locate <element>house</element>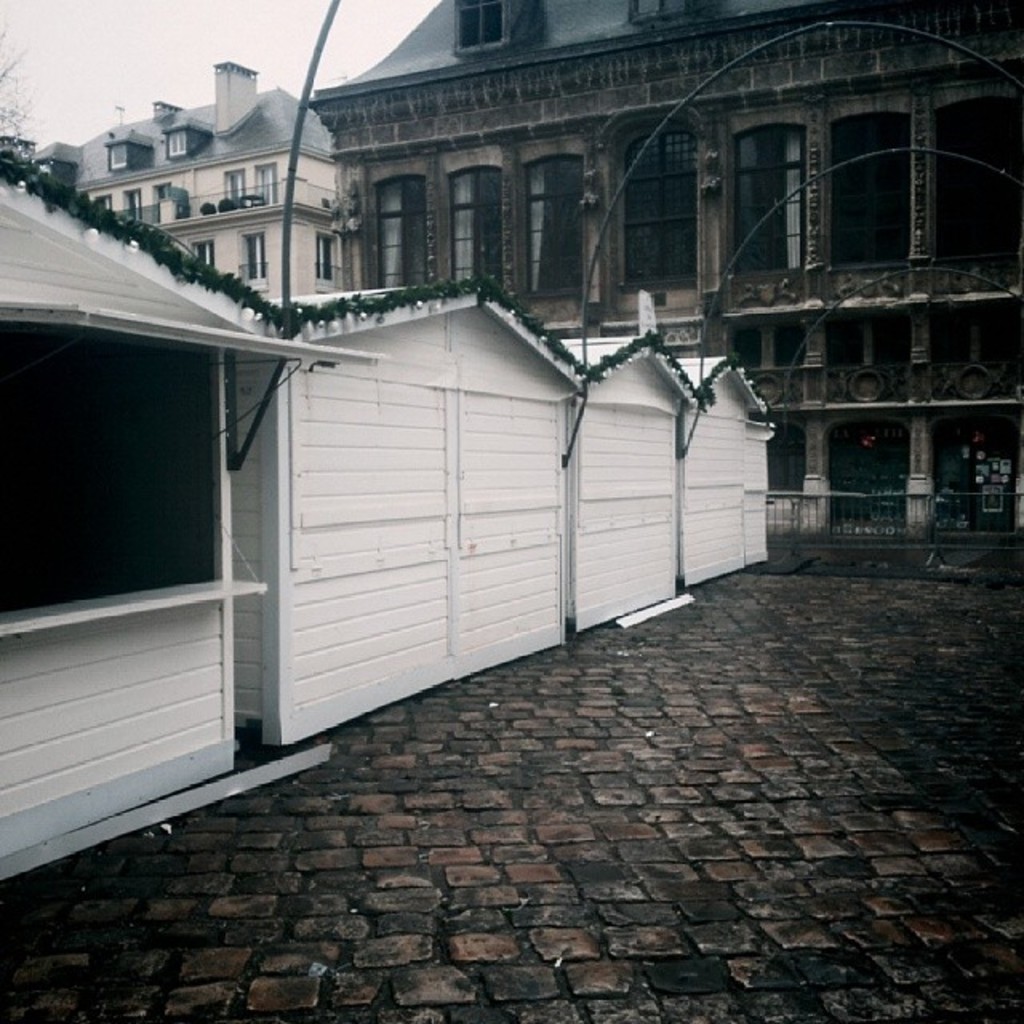
82 205 779 787
